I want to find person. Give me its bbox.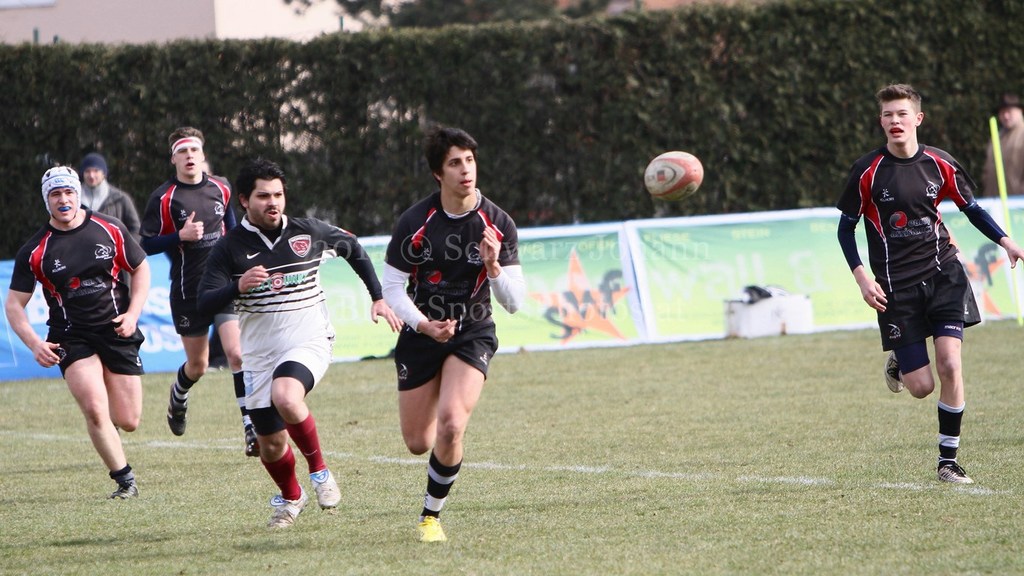
[left=6, top=170, right=152, bottom=496].
